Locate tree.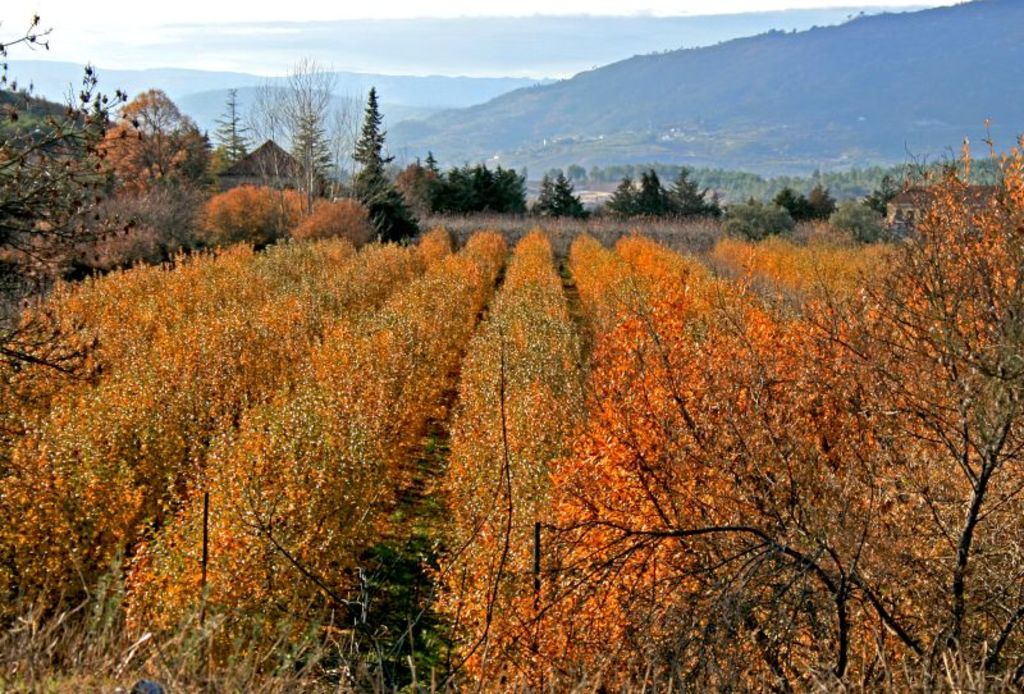
Bounding box: select_region(212, 78, 257, 168).
